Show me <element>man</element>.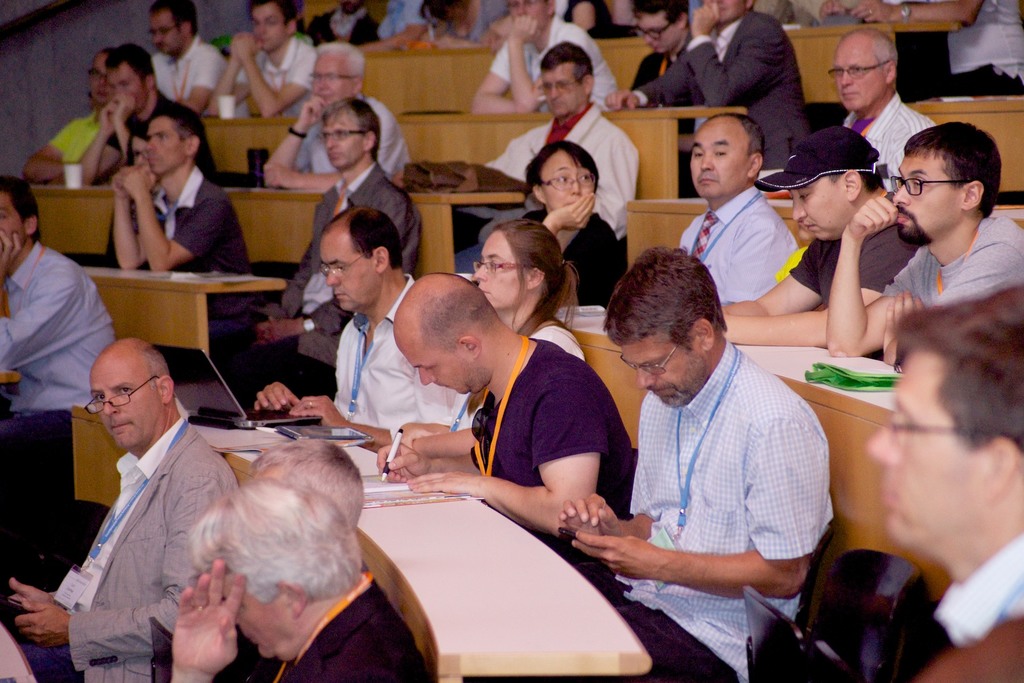
<element>man</element> is here: Rect(6, 333, 244, 682).
